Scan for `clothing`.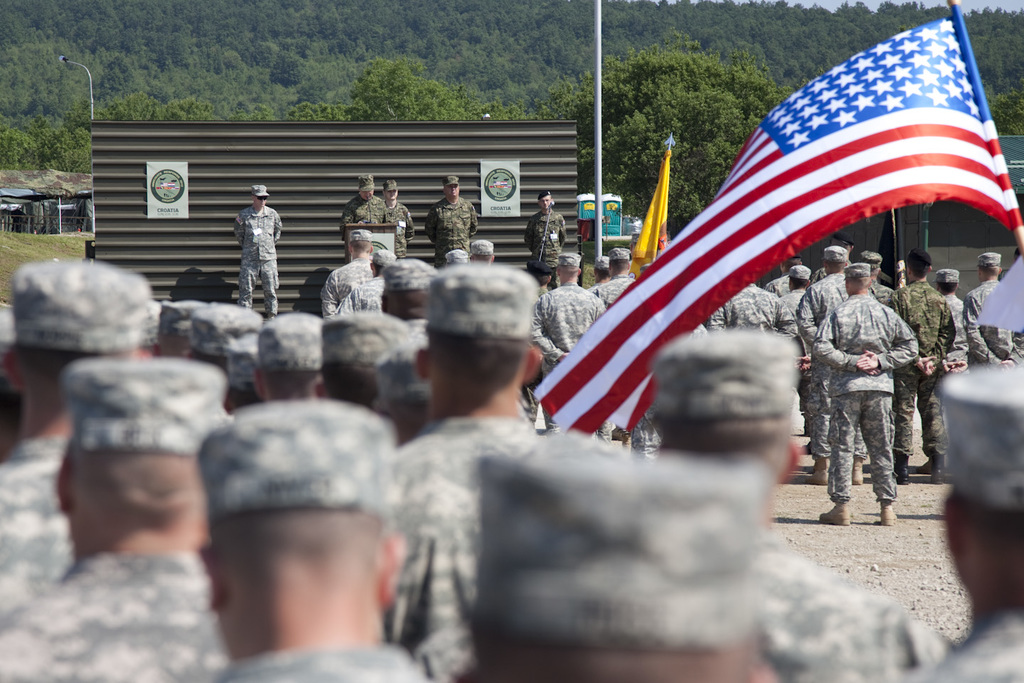
Scan result: rect(319, 257, 373, 320).
